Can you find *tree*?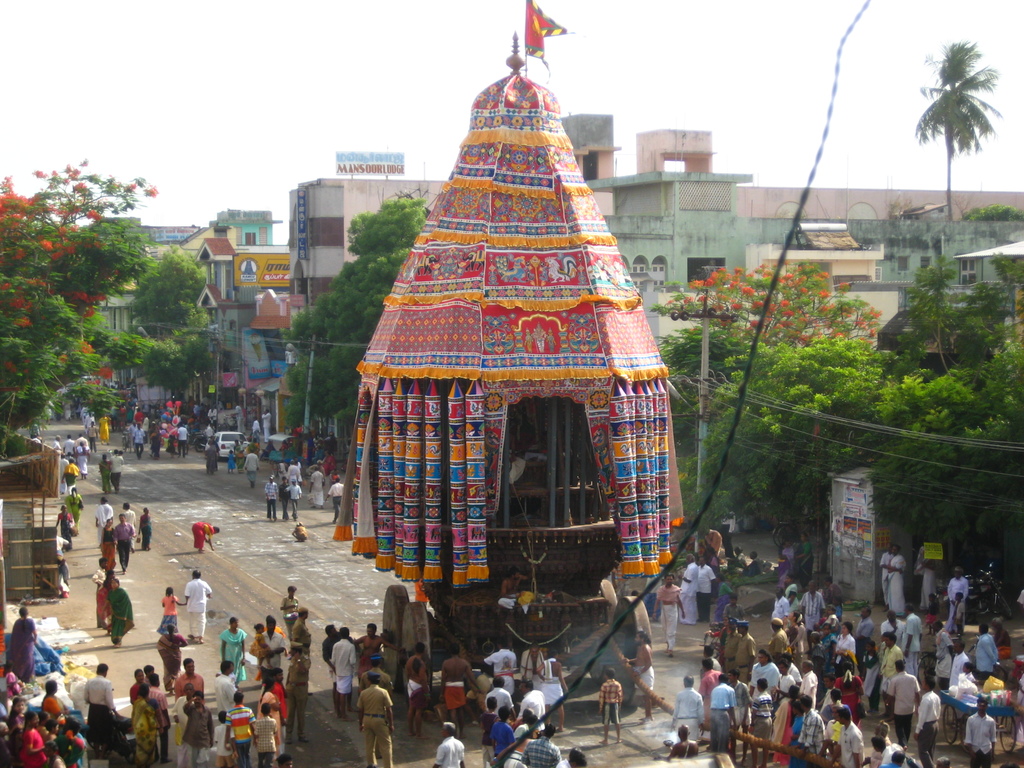
Yes, bounding box: BBox(276, 193, 424, 474).
